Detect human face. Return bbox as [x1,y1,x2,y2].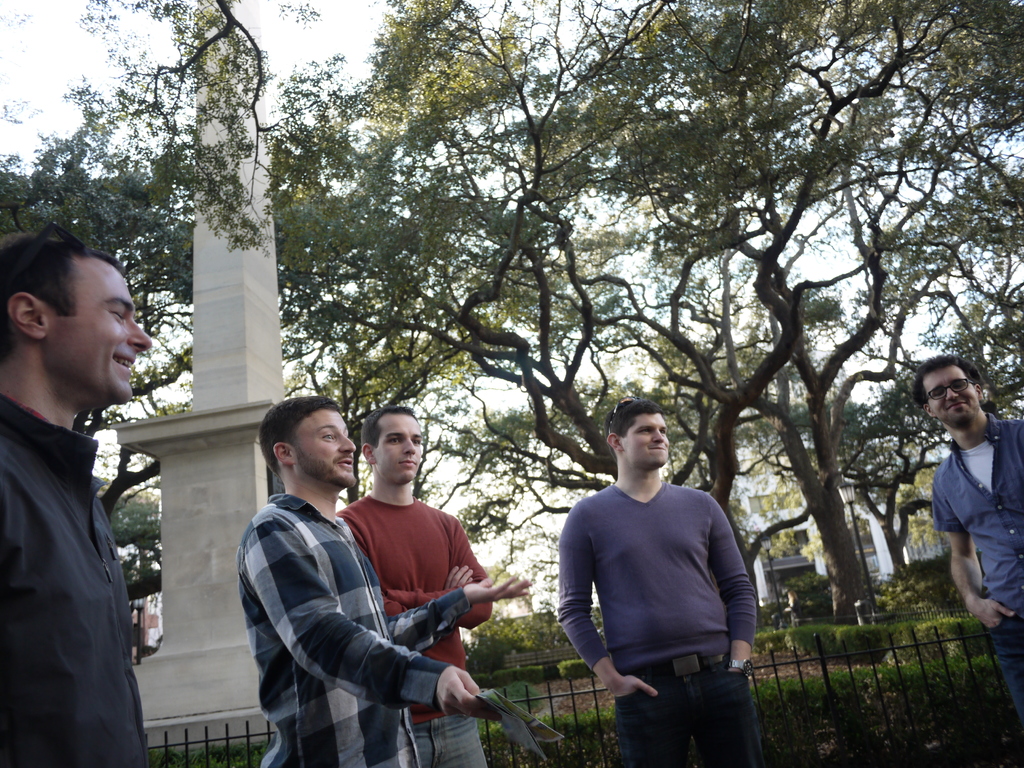
[298,412,355,483].
